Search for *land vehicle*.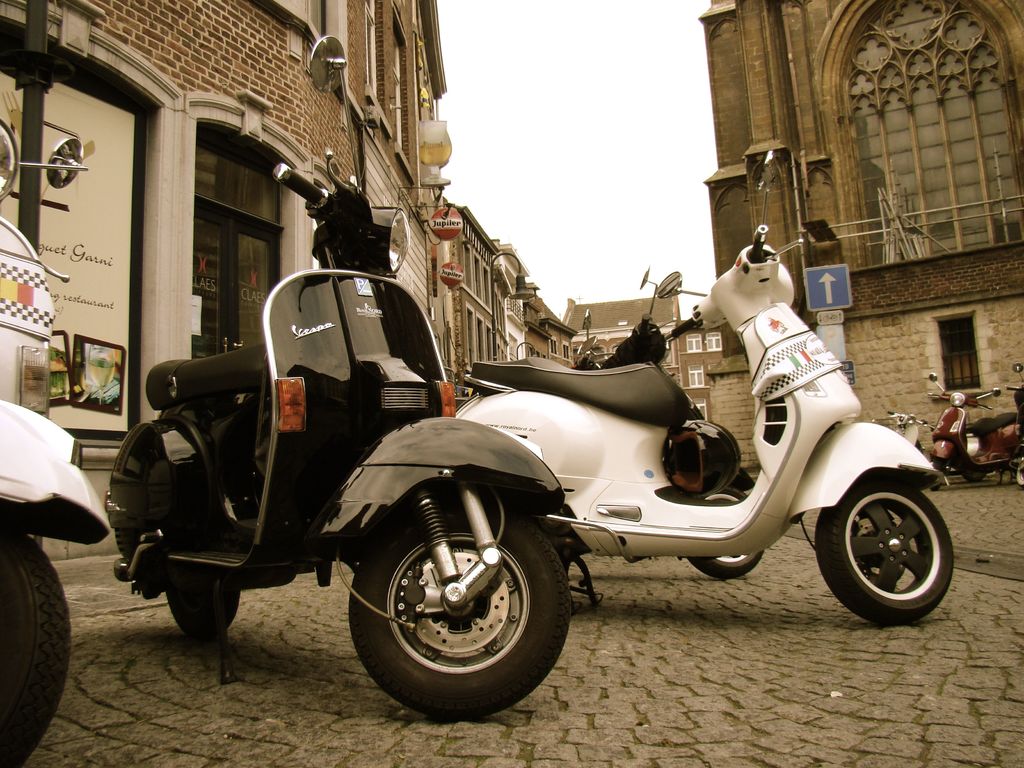
Found at x1=100, y1=38, x2=566, y2=725.
